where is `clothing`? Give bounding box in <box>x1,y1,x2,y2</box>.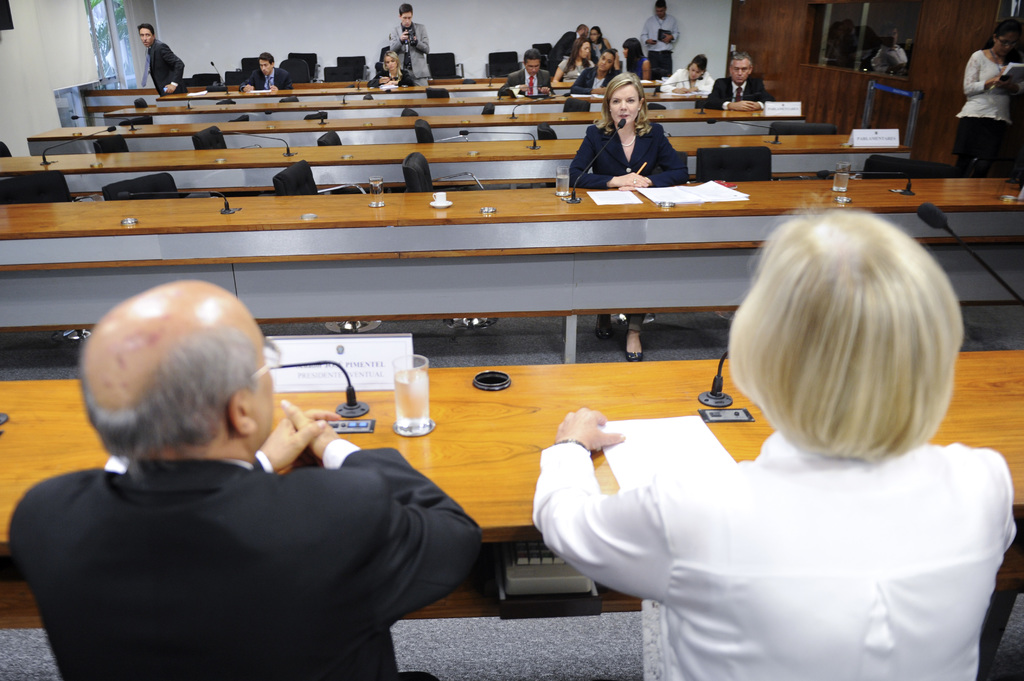
<box>6,437,485,680</box>.
